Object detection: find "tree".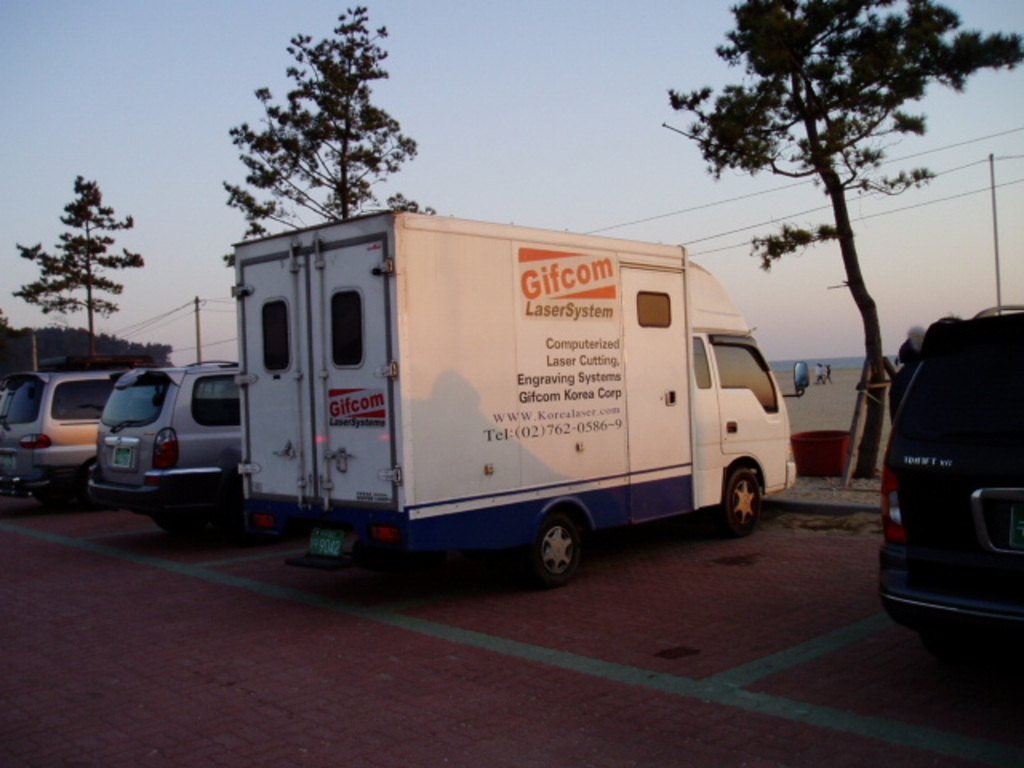
BBox(662, 0, 1022, 478).
